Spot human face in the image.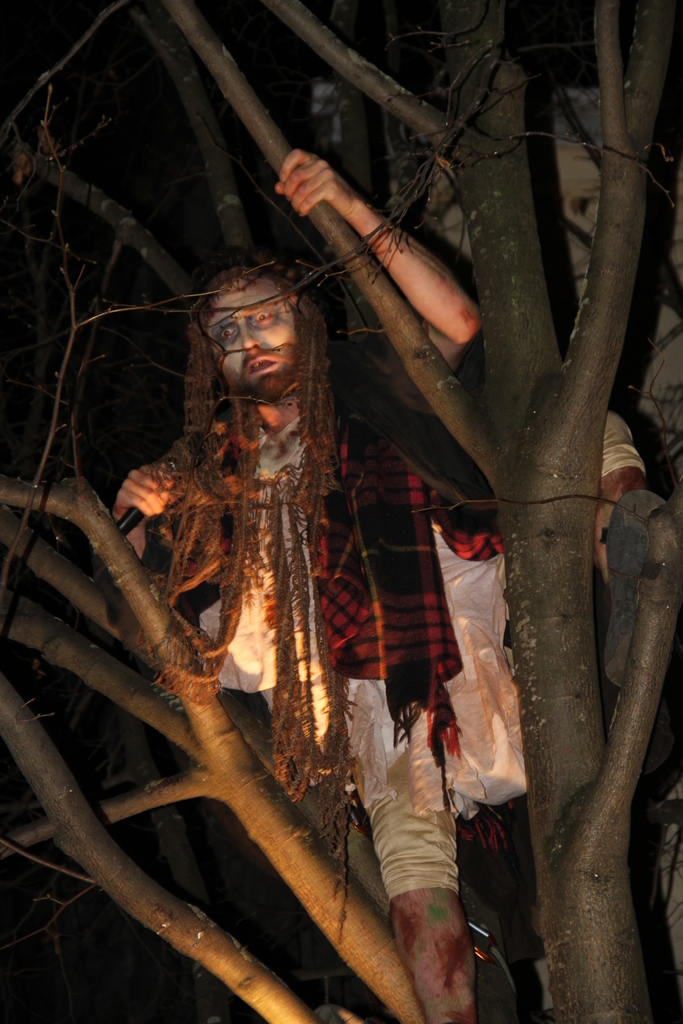
human face found at pyautogui.locateOnScreen(211, 282, 295, 399).
